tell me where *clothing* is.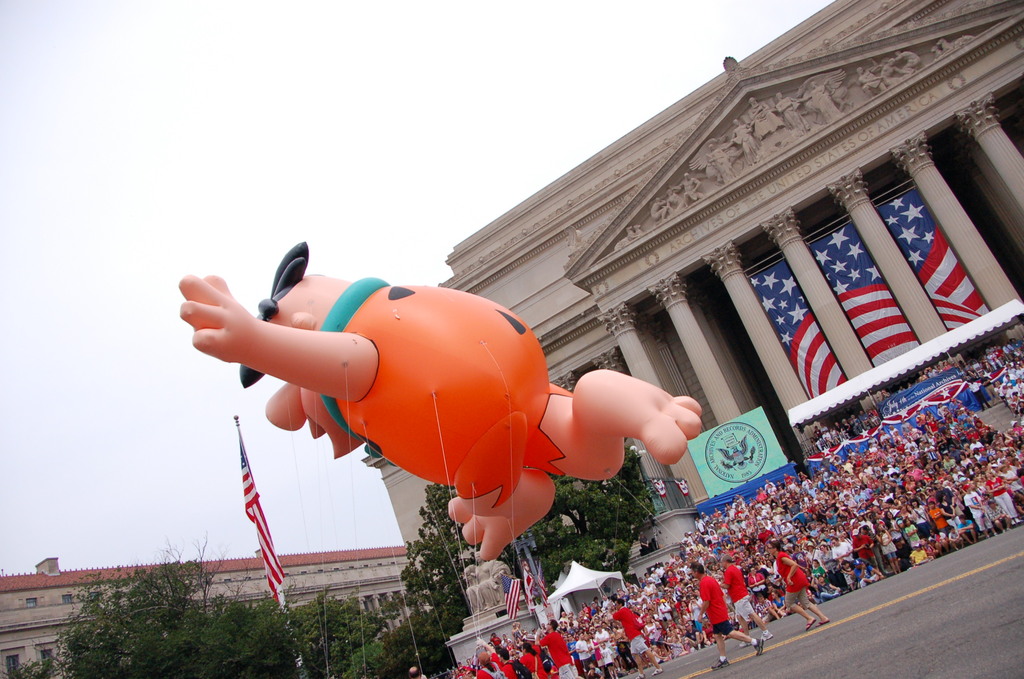
*clothing* is at [540, 632, 574, 669].
